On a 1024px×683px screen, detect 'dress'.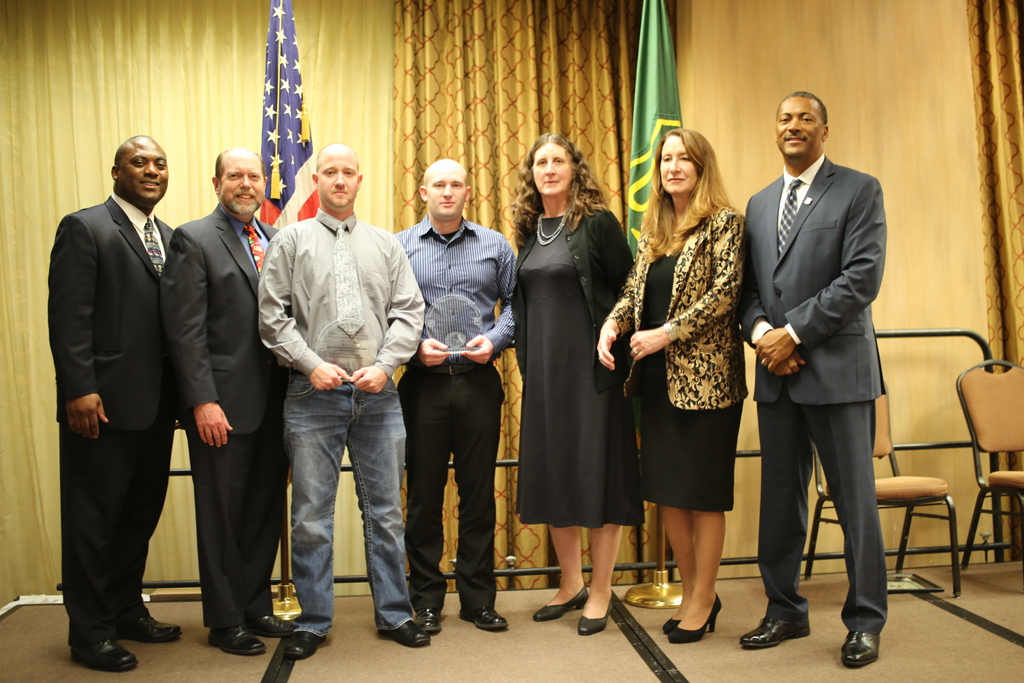
[left=612, top=204, right=745, bottom=513].
